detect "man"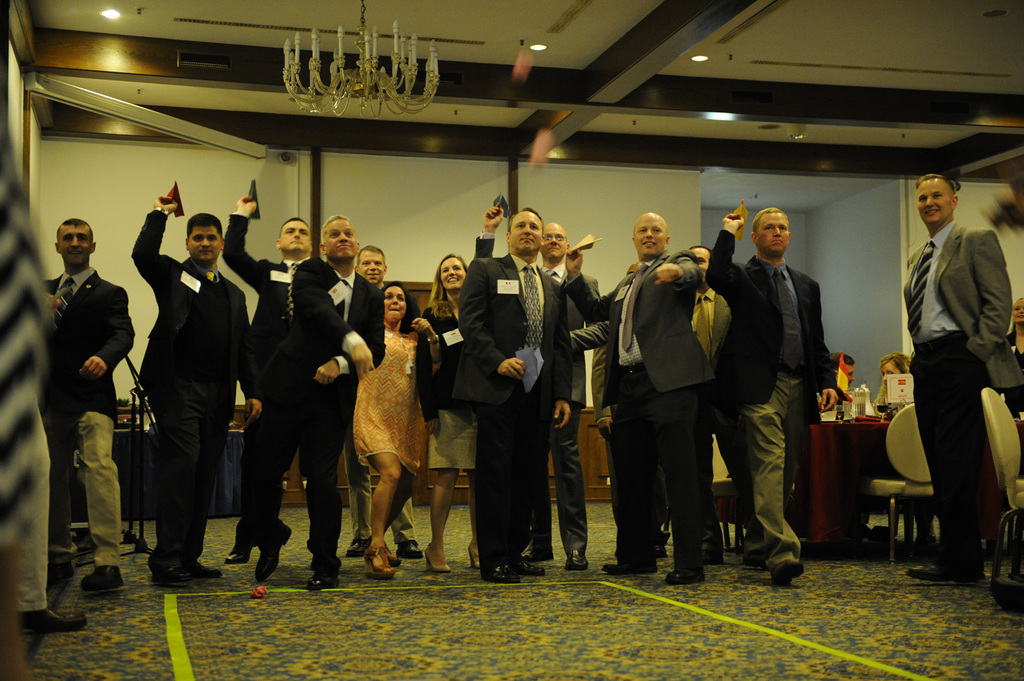
detection(345, 244, 428, 561)
